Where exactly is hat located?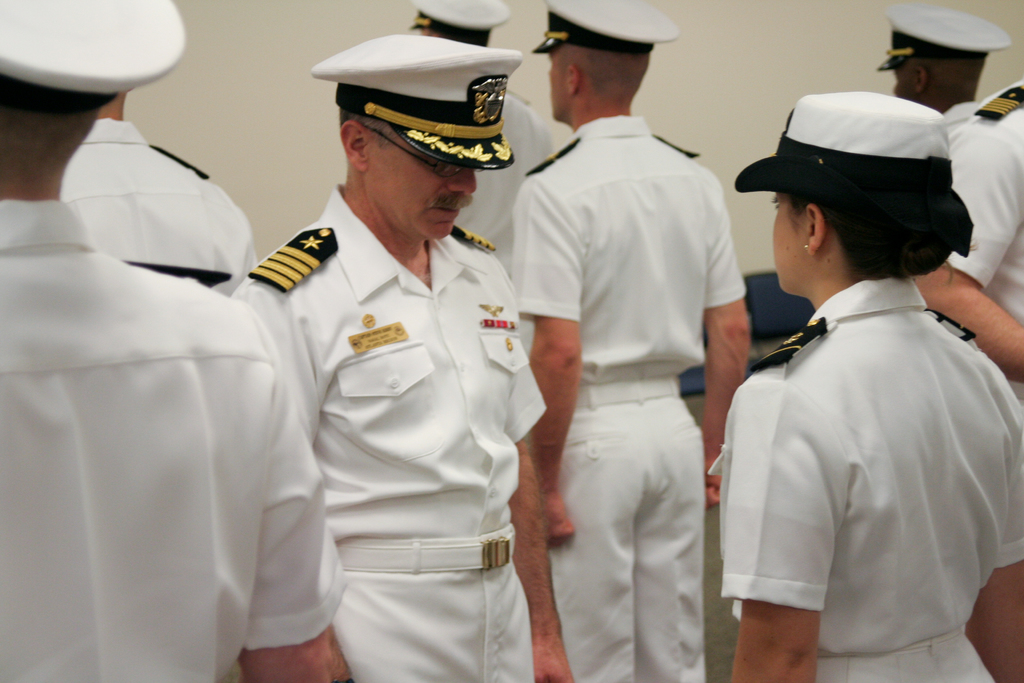
Its bounding box is locate(732, 92, 954, 194).
